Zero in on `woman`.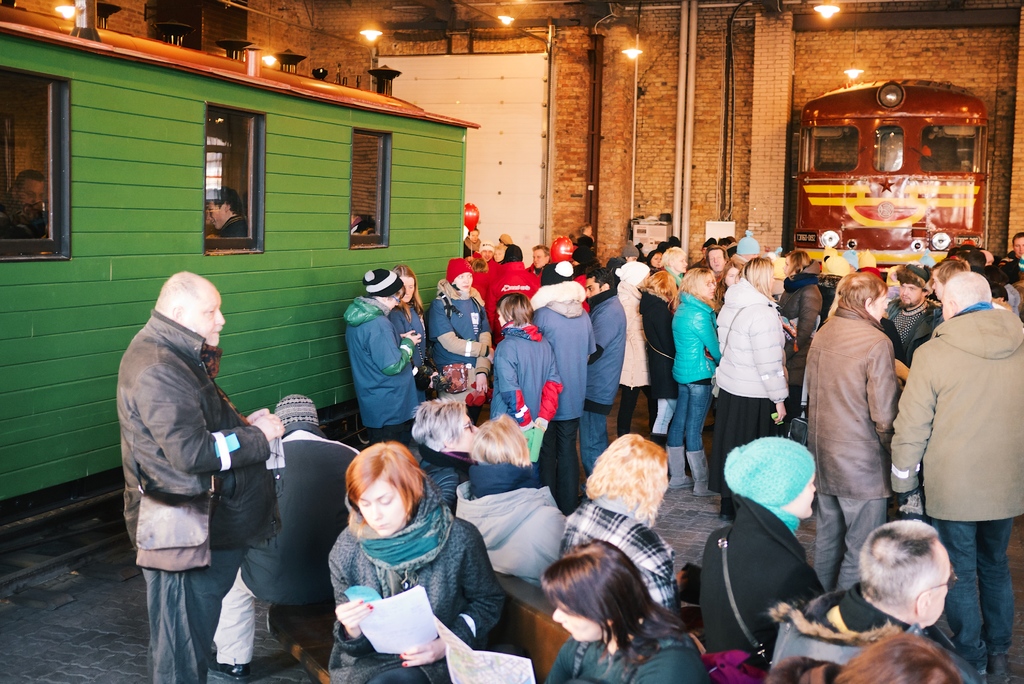
Zeroed in: x1=715 y1=250 x2=789 y2=454.
